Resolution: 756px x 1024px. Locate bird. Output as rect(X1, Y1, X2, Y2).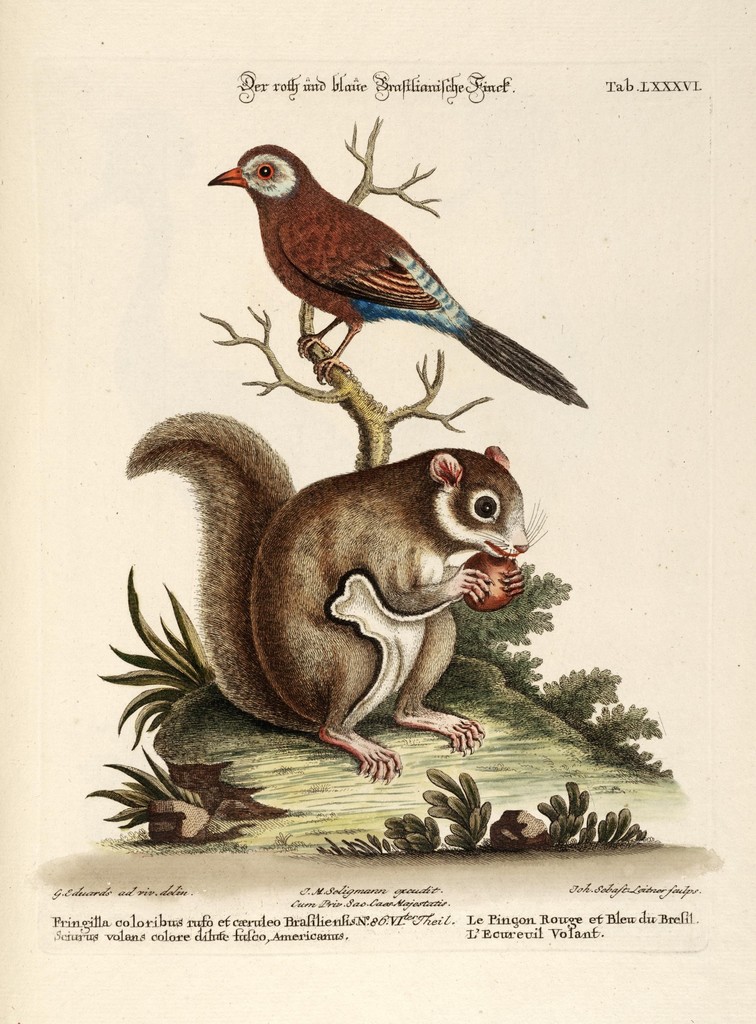
rect(194, 134, 578, 402).
